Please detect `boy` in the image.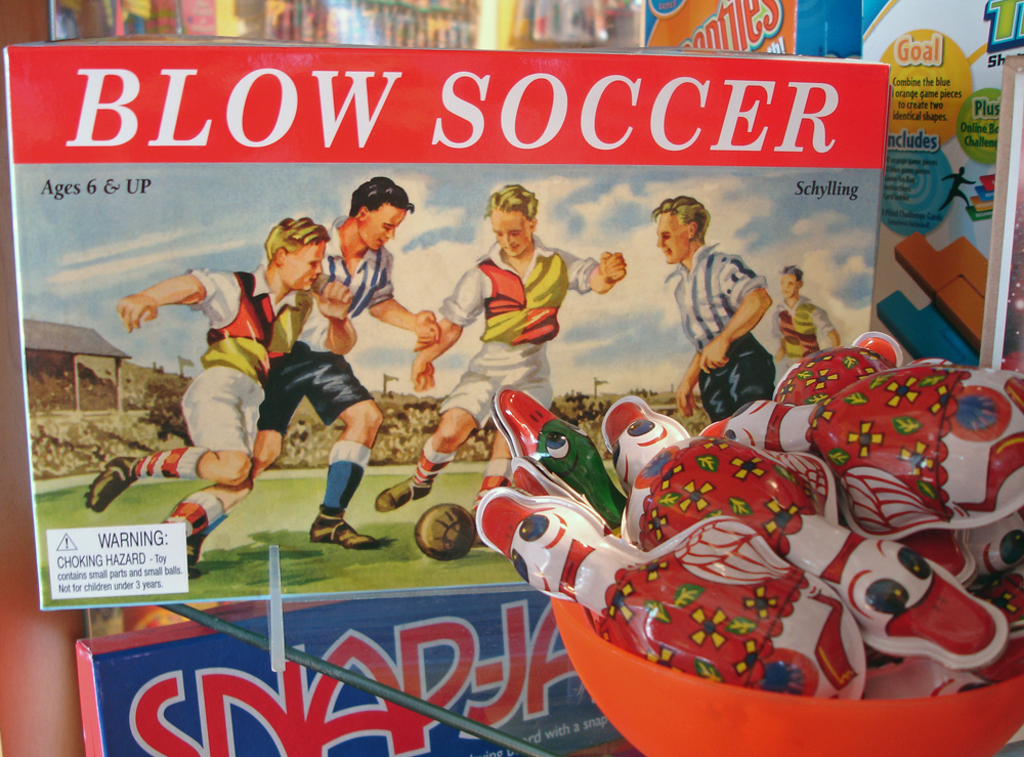
left=82, top=215, right=357, bottom=529.
